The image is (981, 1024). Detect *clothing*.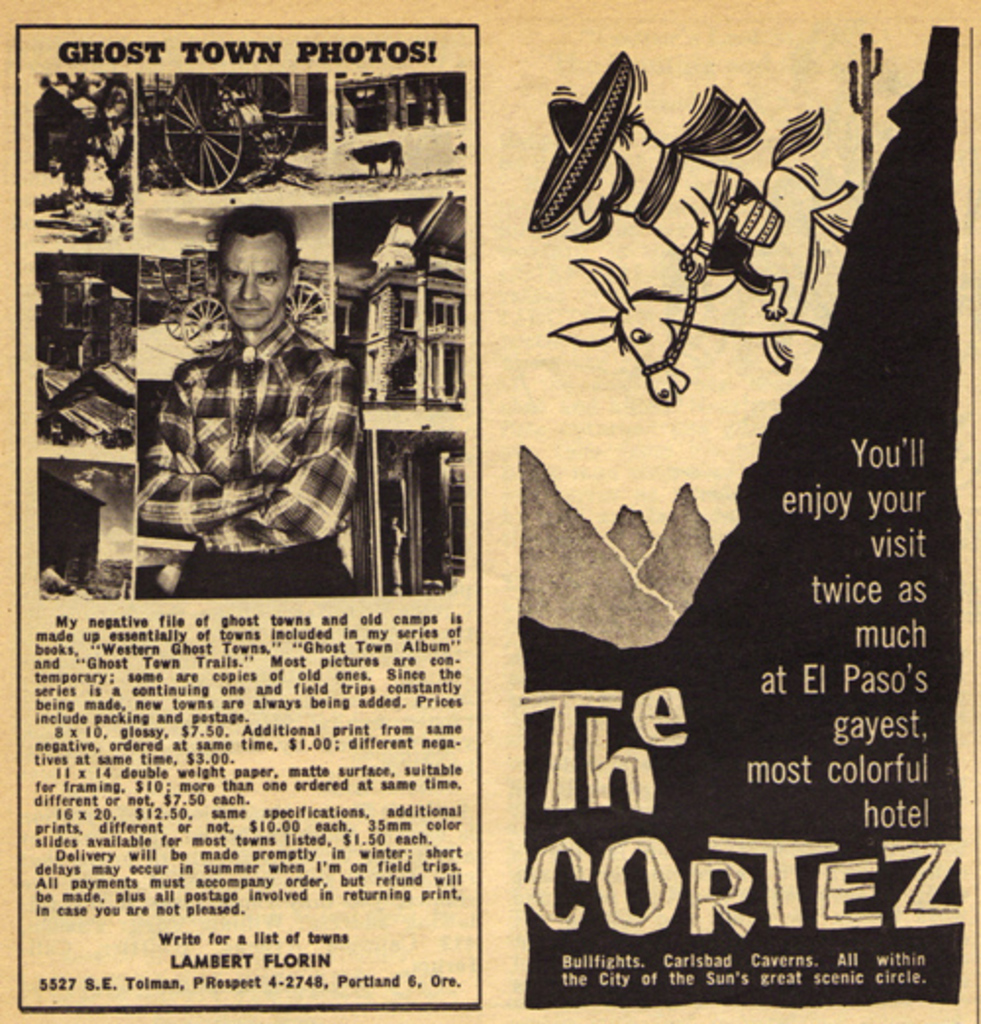
Detection: (x1=126, y1=328, x2=387, y2=590).
